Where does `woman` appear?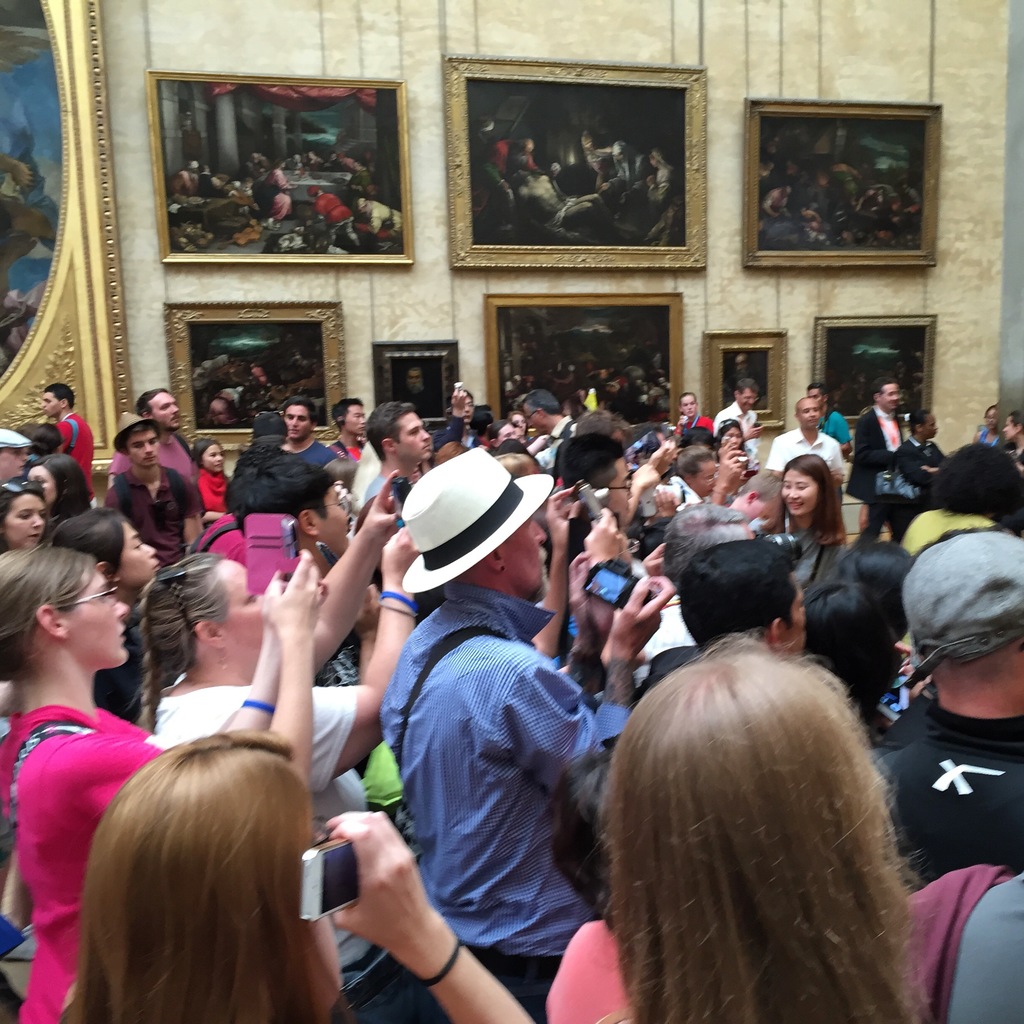
Appears at Rect(55, 732, 532, 1023).
